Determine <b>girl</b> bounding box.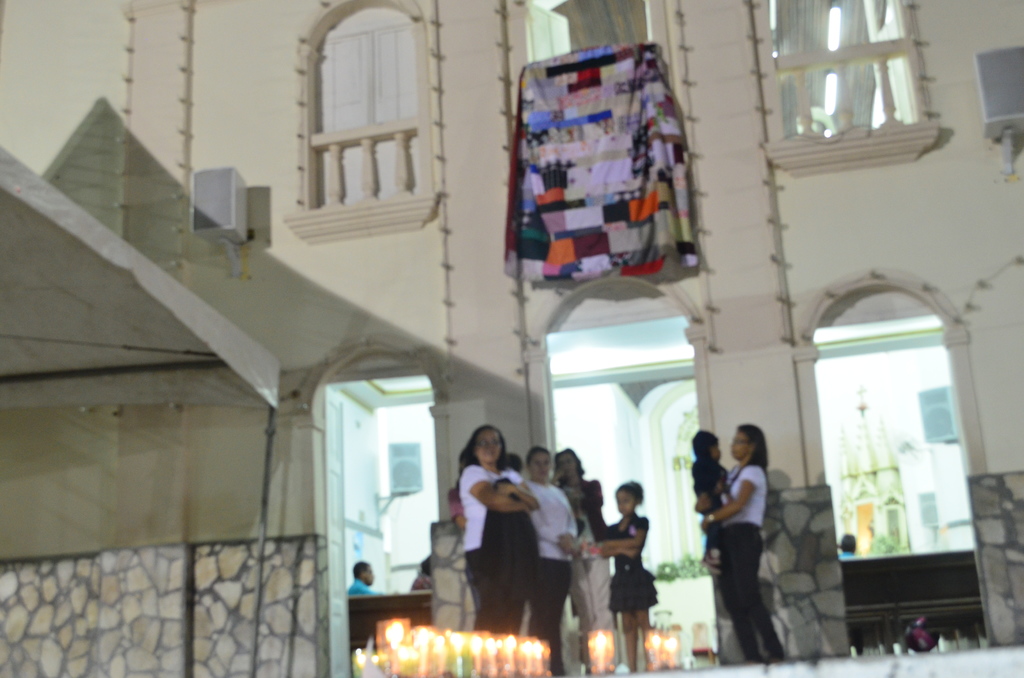
Determined: {"left": 586, "top": 478, "right": 660, "bottom": 674}.
